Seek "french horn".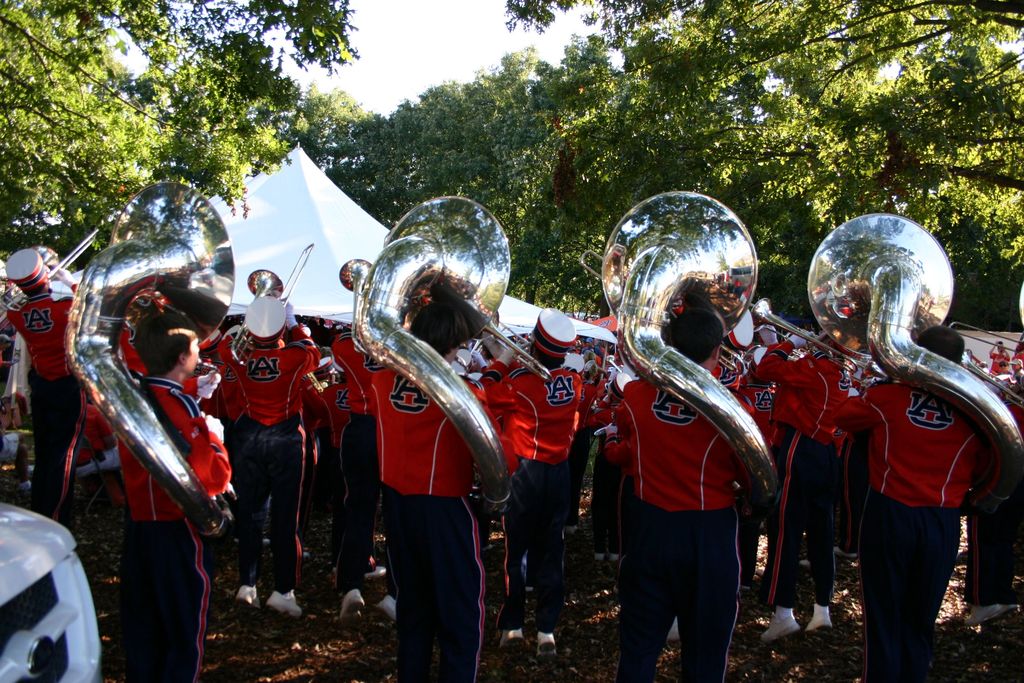
<region>60, 180, 250, 541</region>.
